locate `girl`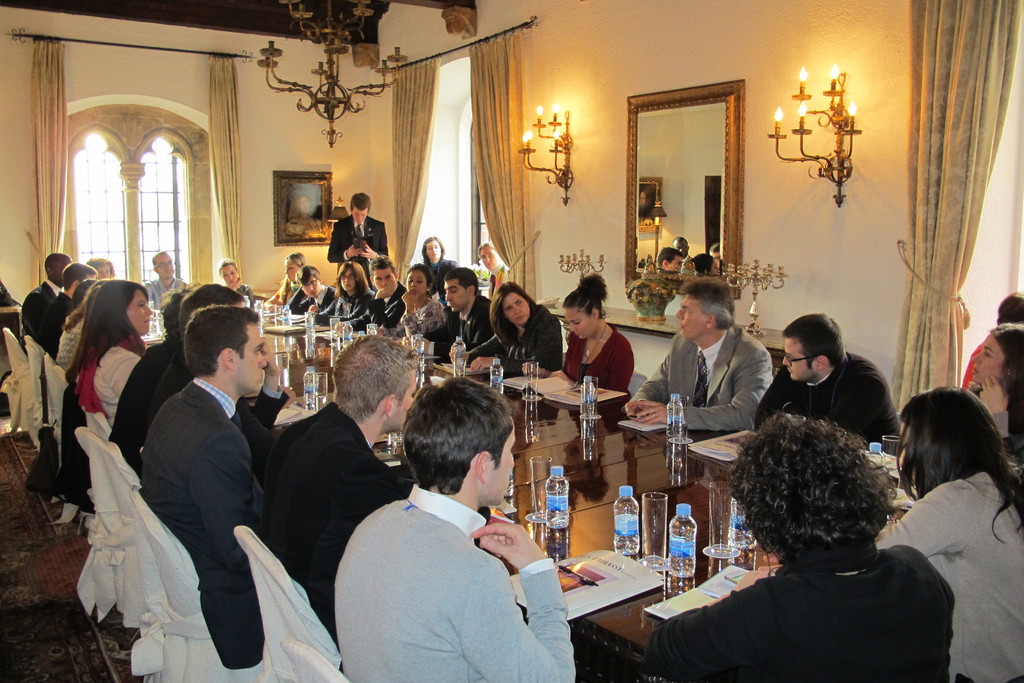
x1=642, y1=410, x2=959, y2=682
